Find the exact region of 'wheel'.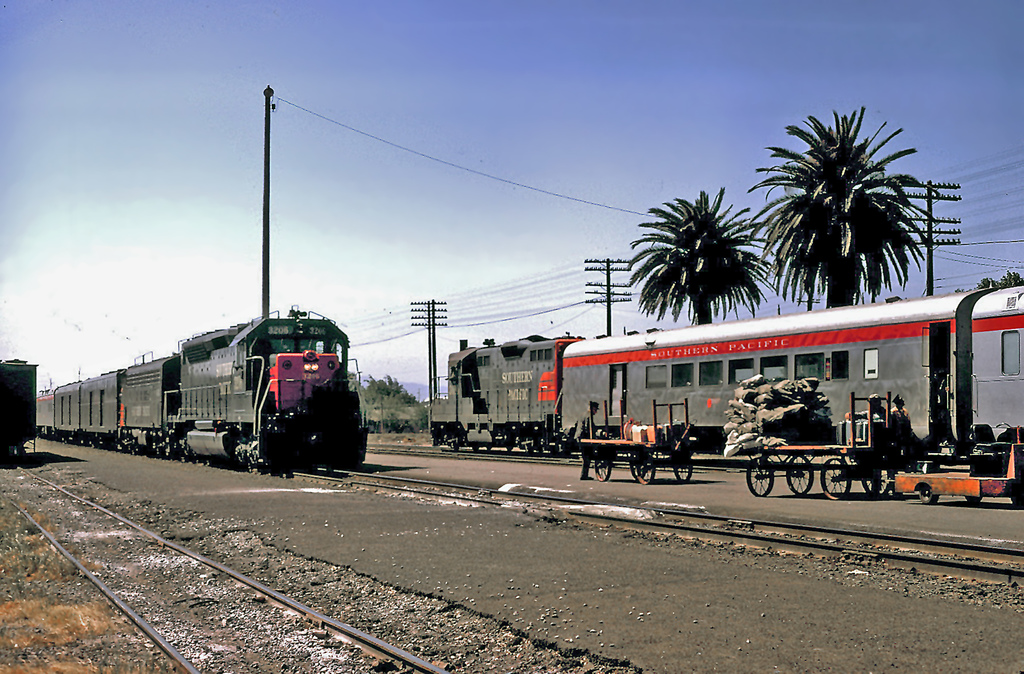
Exact region: Rect(852, 458, 879, 501).
